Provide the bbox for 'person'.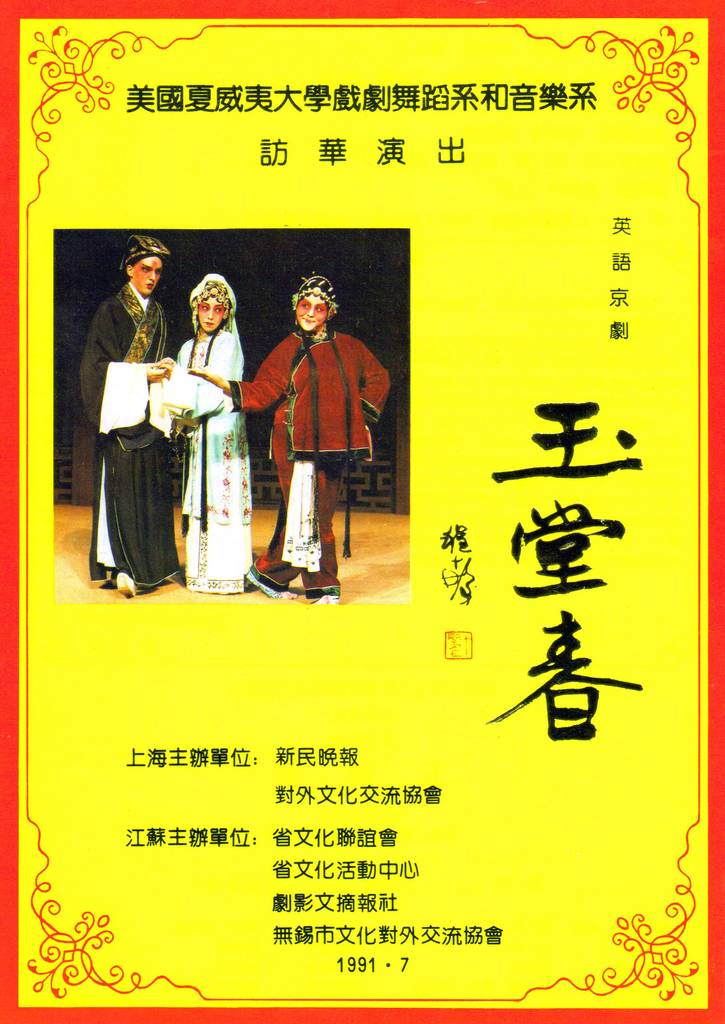
bbox=(159, 272, 243, 596).
